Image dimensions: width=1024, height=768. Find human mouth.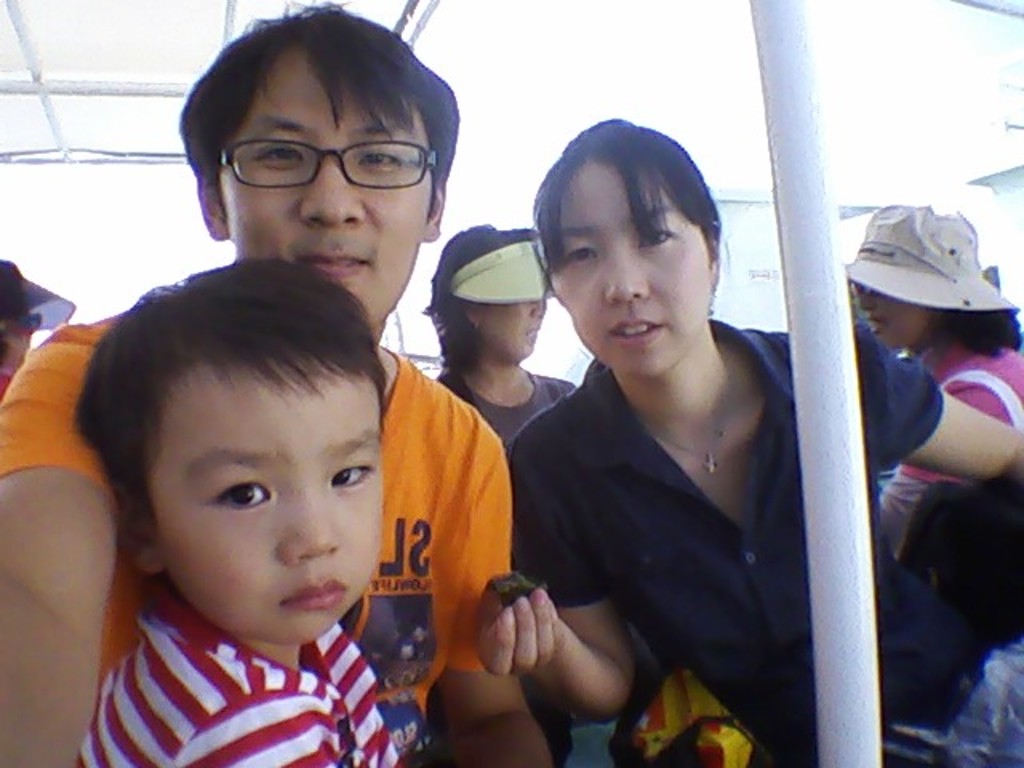
{"x1": 298, "y1": 240, "x2": 371, "y2": 278}.
